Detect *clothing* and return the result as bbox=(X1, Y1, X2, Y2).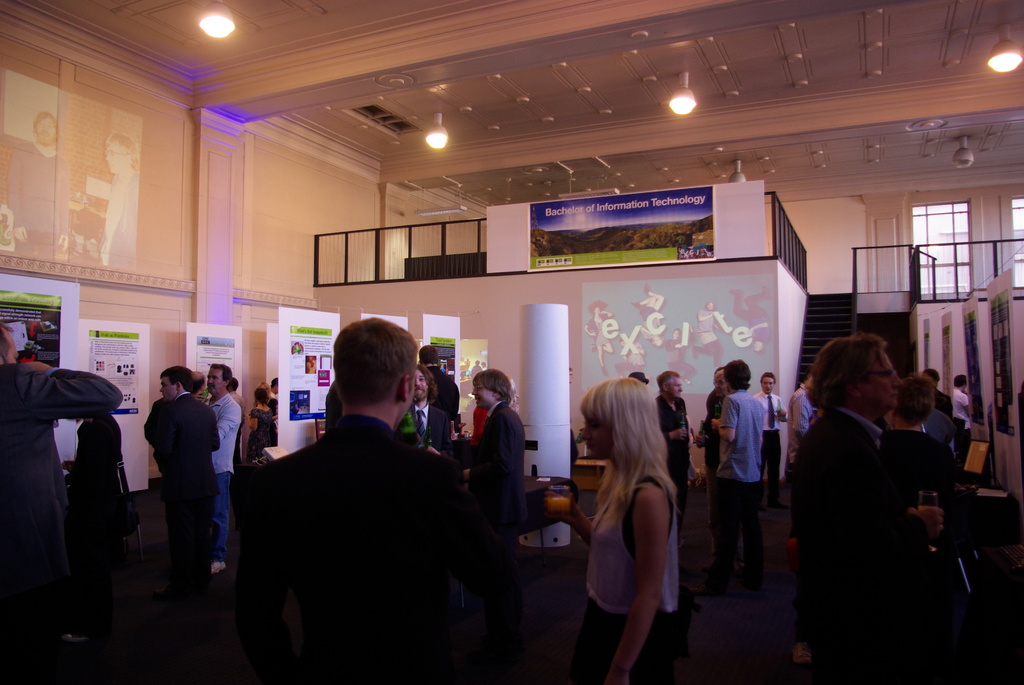
bbox=(782, 383, 815, 464).
